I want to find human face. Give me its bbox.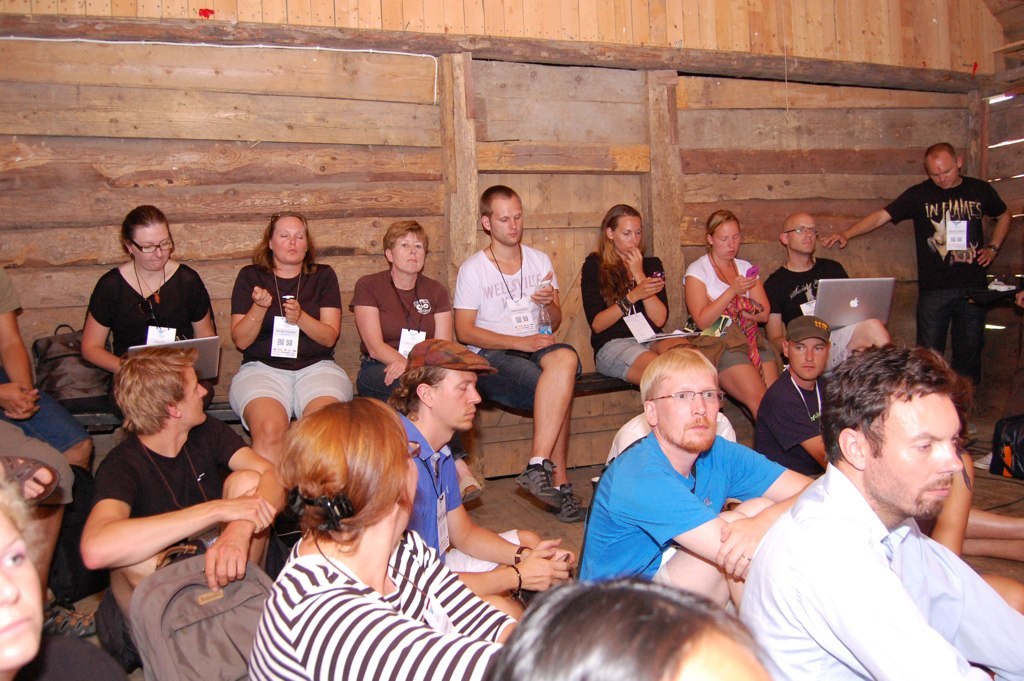
[left=270, top=227, right=310, bottom=258].
